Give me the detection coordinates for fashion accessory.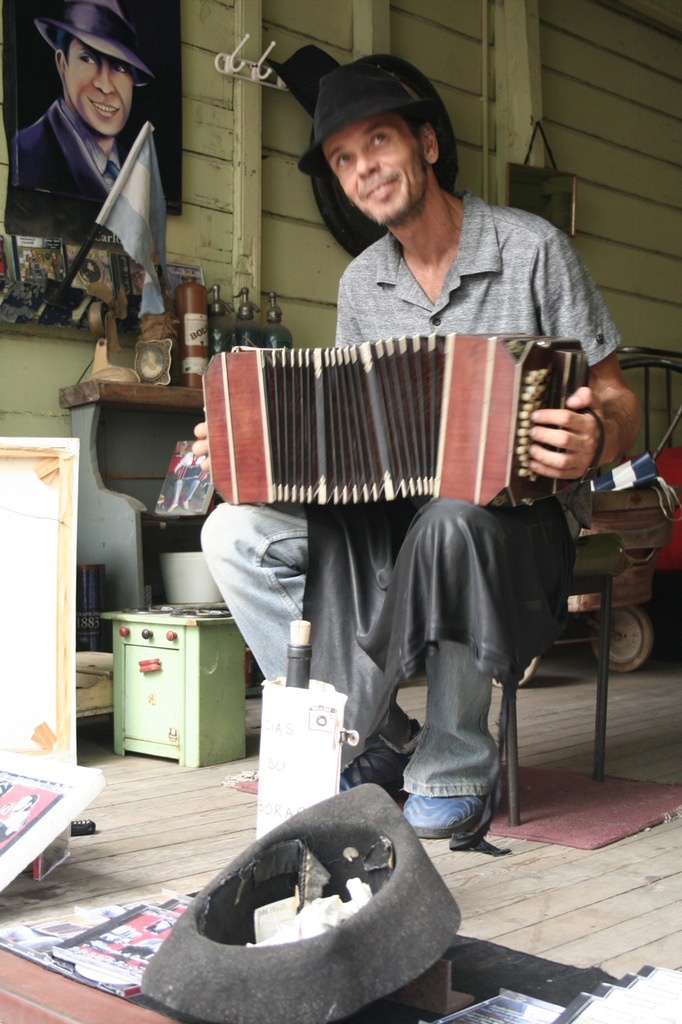
select_region(34, 0, 154, 87).
